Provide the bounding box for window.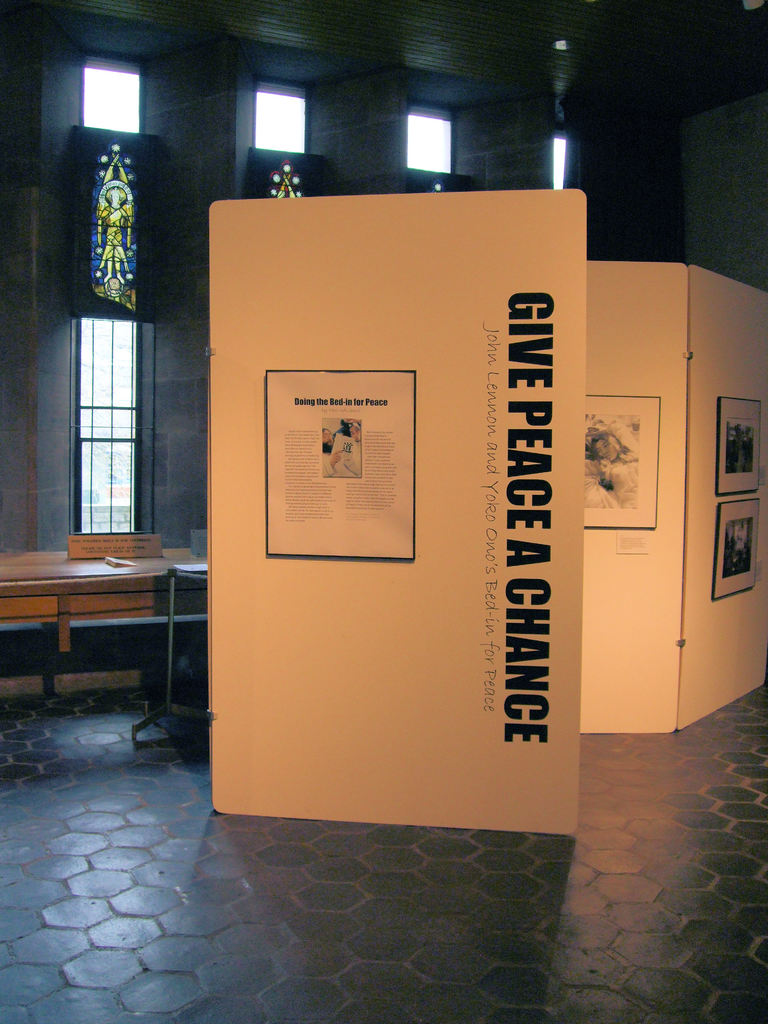
81, 68, 135, 128.
